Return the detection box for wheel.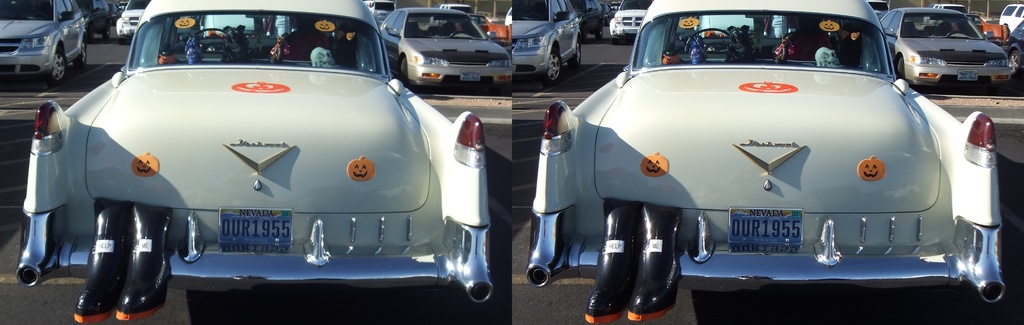
595:27:607:41.
